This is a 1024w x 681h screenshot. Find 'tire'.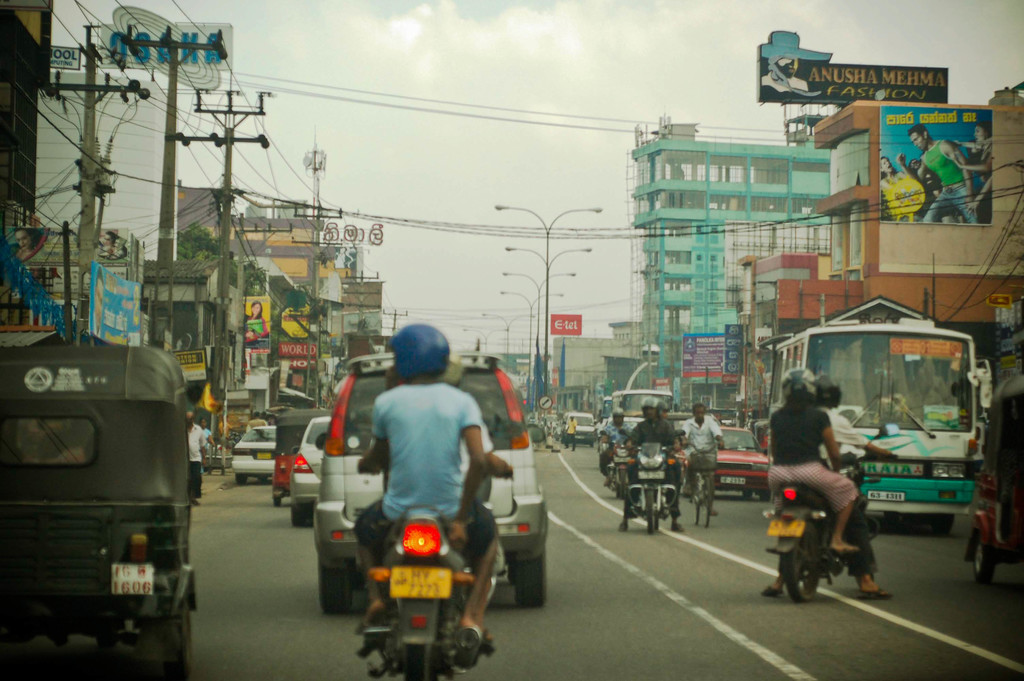
Bounding box: (left=510, top=543, right=552, bottom=612).
